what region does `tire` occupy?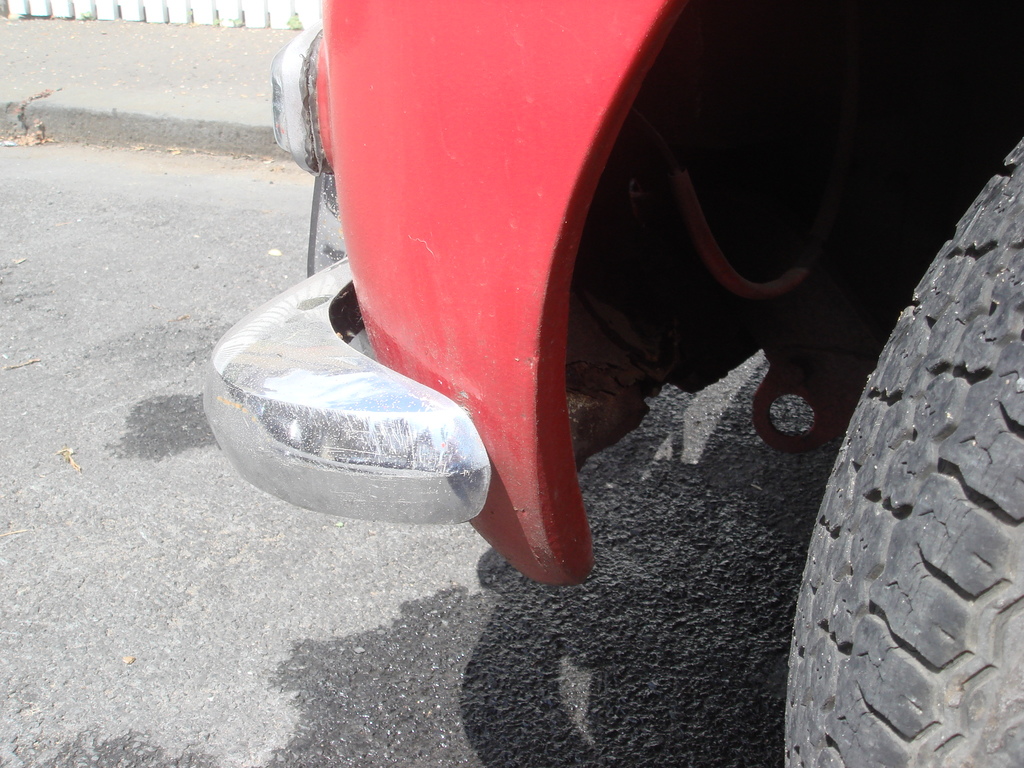
<region>781, 131, 1023, 767</region>.
